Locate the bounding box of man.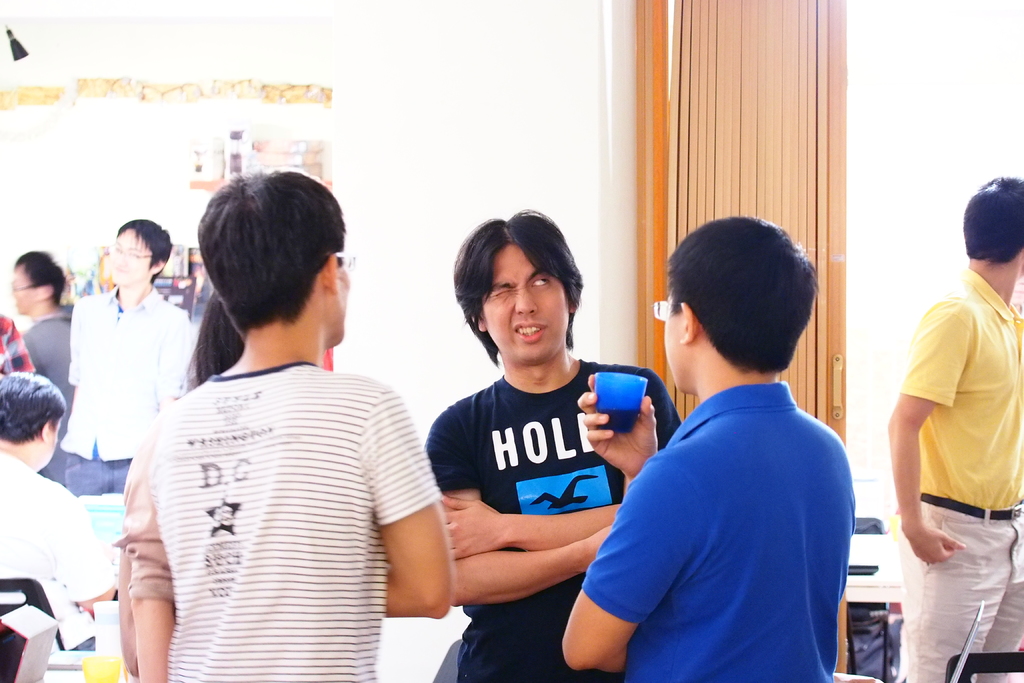
Bounding box: {"x1": 0, "y1": 369, "x2": 121, "y2": 653}.
